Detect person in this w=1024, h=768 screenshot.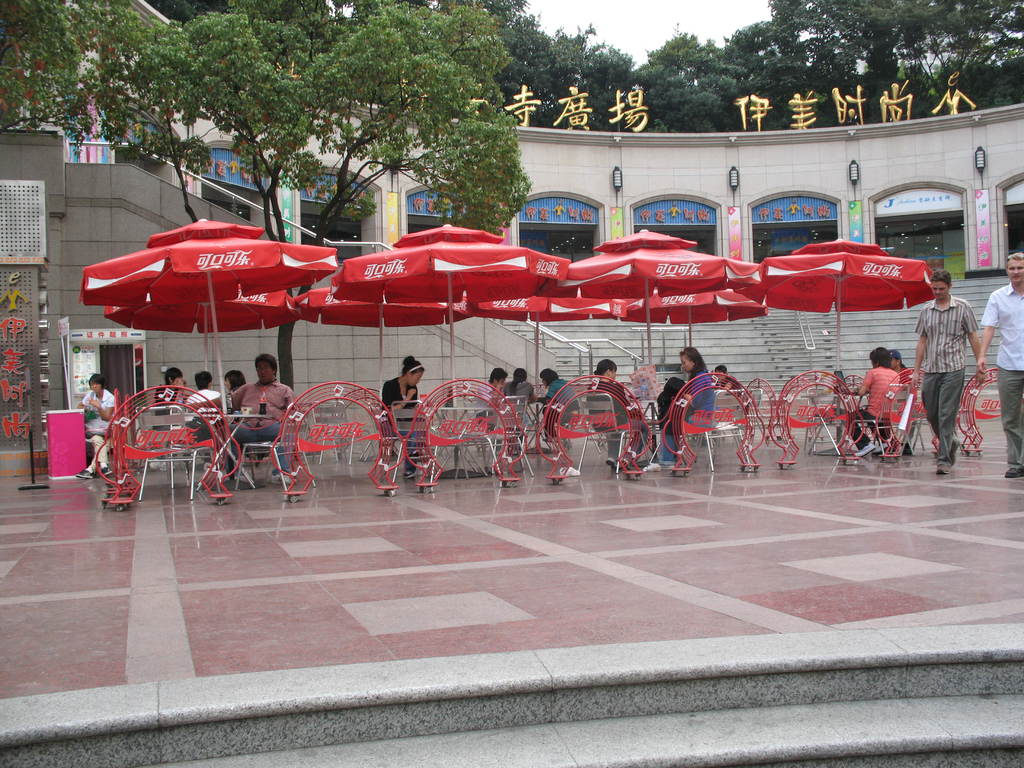
Detection: box(189, 353, 298, 485).
